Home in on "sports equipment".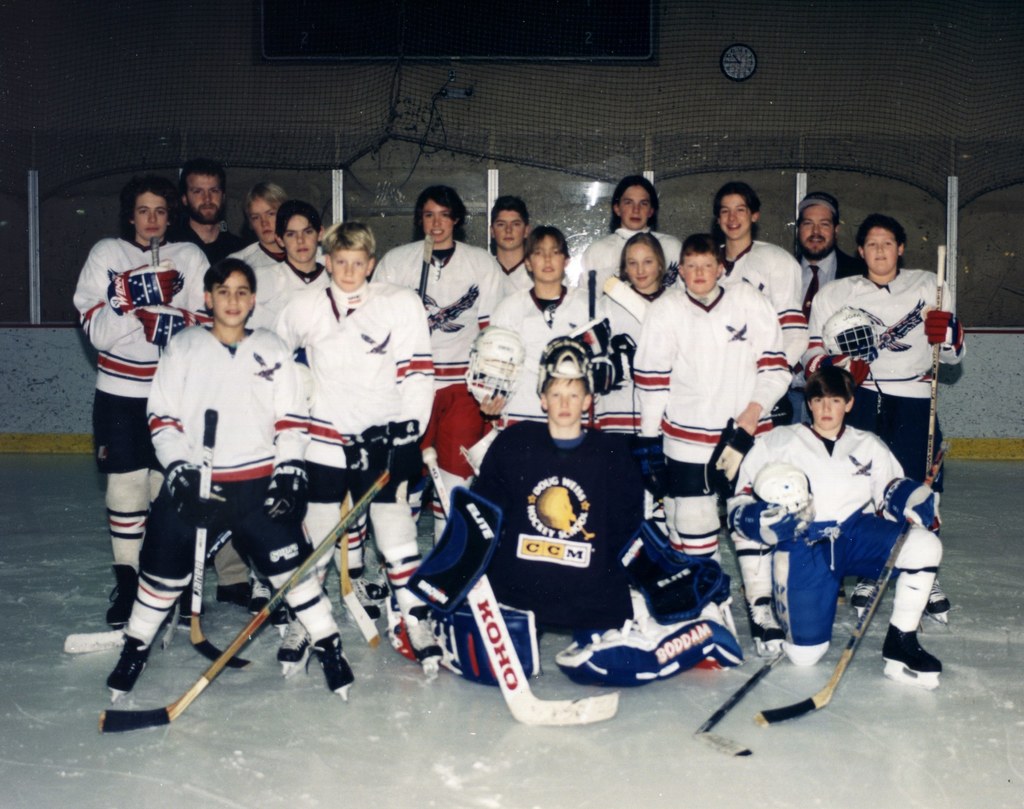
Homed in at 417 232 434 305.
